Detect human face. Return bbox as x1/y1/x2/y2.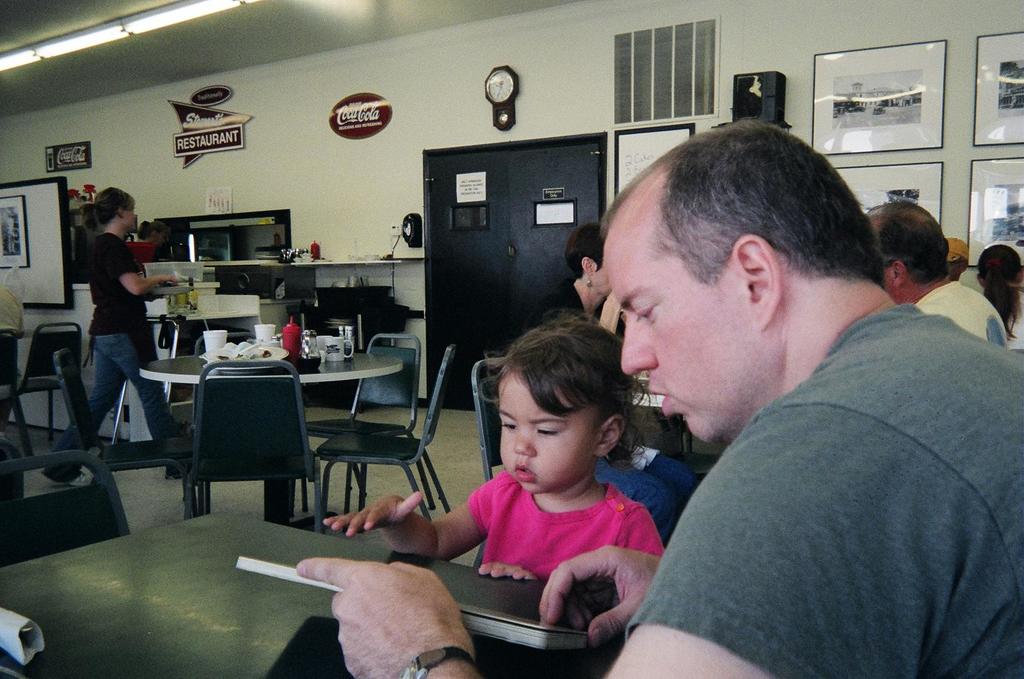
499/370/596/492.
